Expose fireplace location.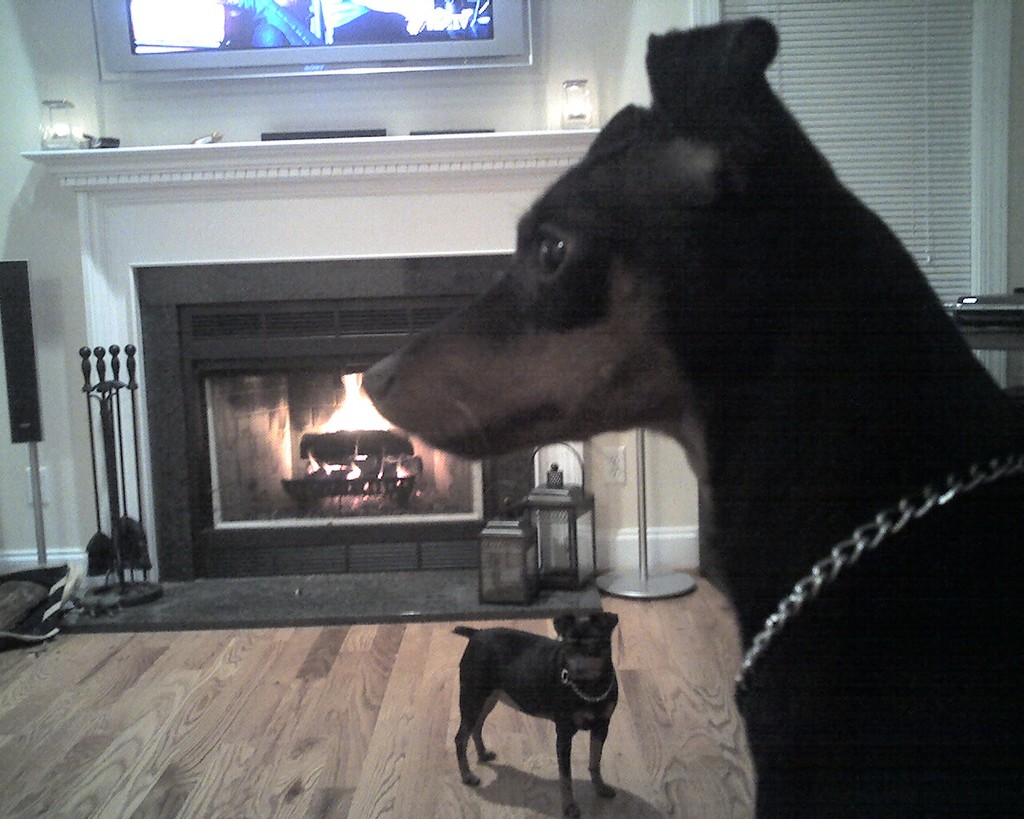
Exposed at left=42, top=126, right=612, bottom=584.
